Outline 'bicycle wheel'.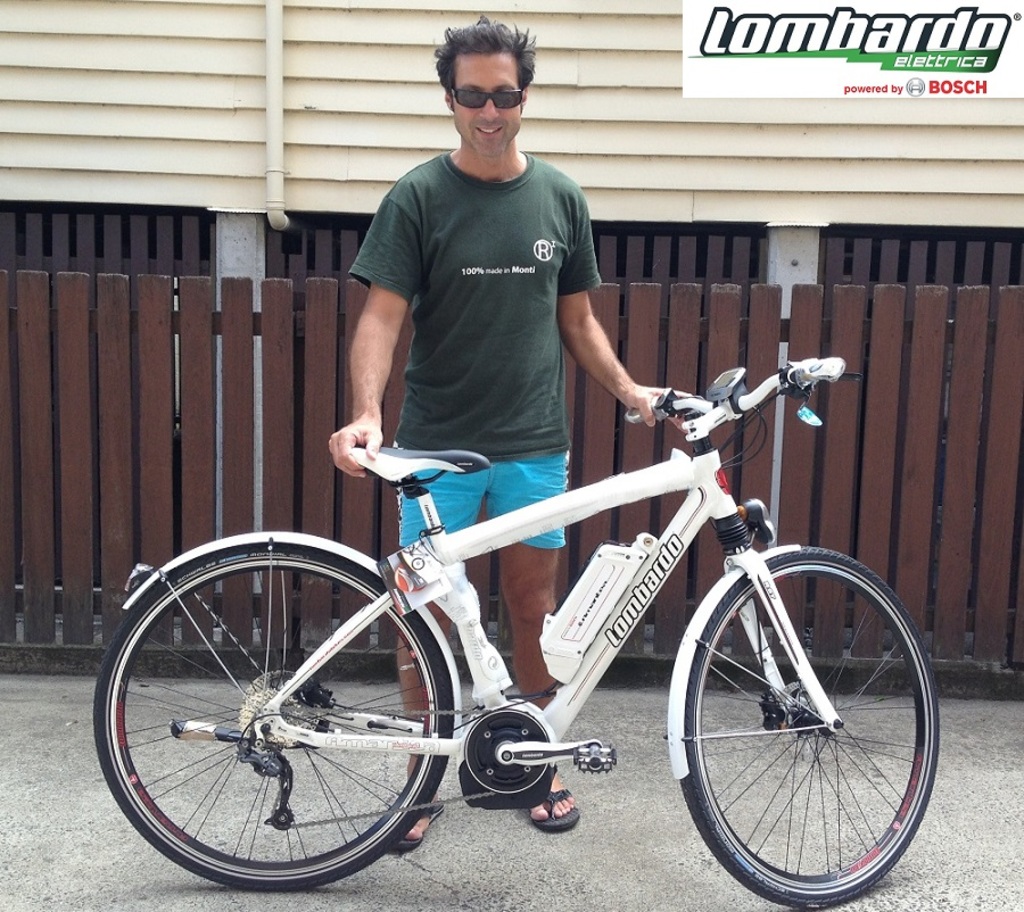
Outline: rect(679, 546, 943, 910).
